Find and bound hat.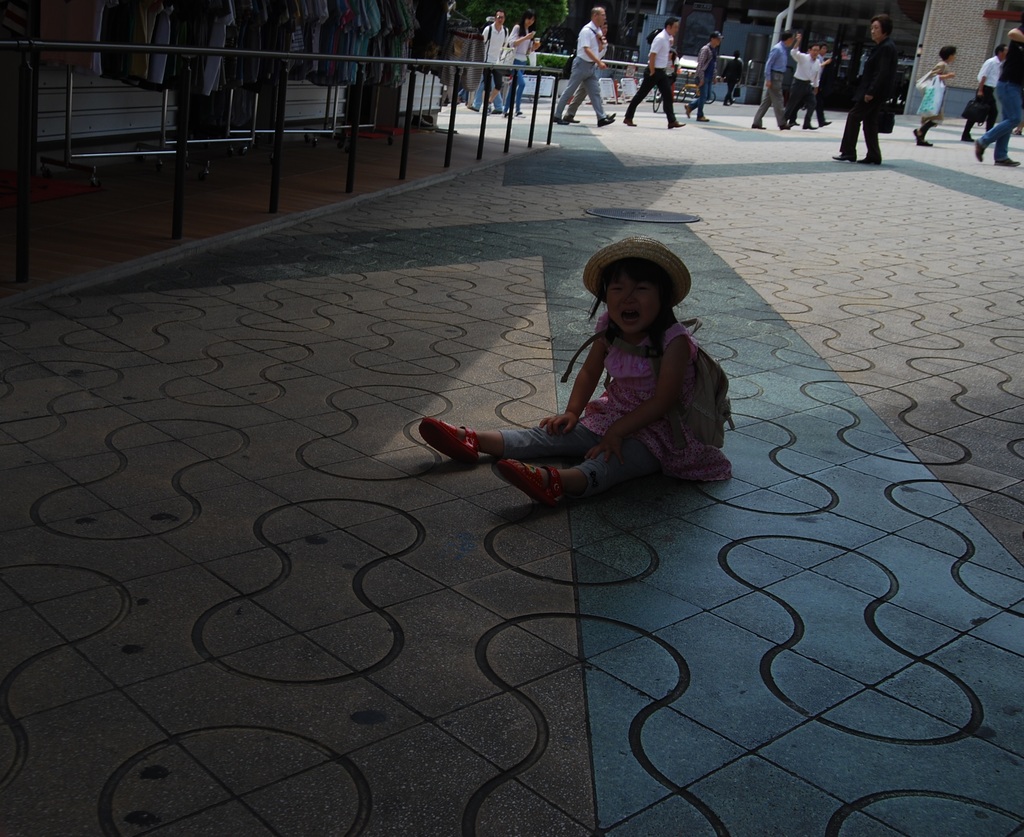
Bound: x1=582, y1=240, x2=688, y2=300.
